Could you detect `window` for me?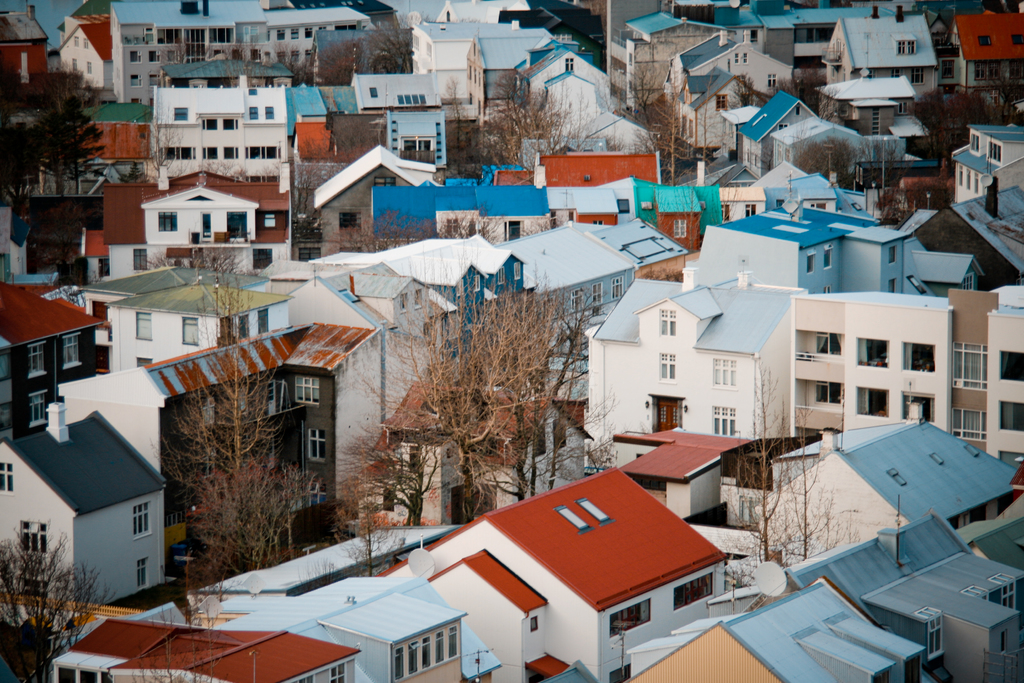
Detection result: 981 36 993 47.
